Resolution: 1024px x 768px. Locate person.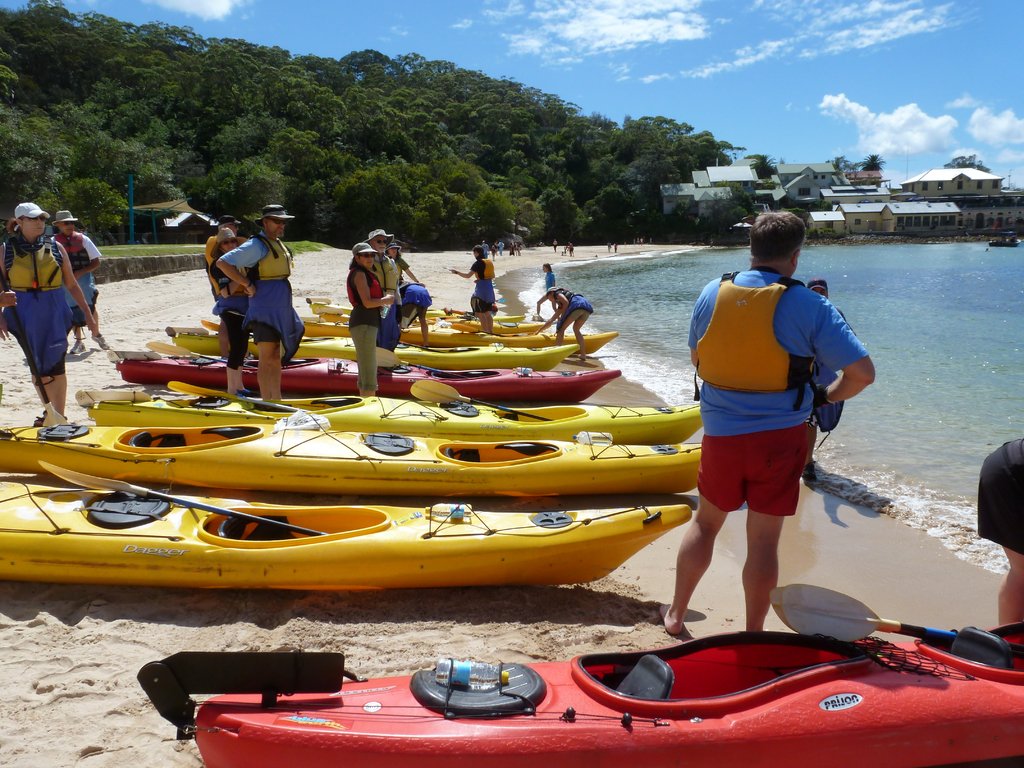
[left=445, top=242, right=493, bottom=333].
